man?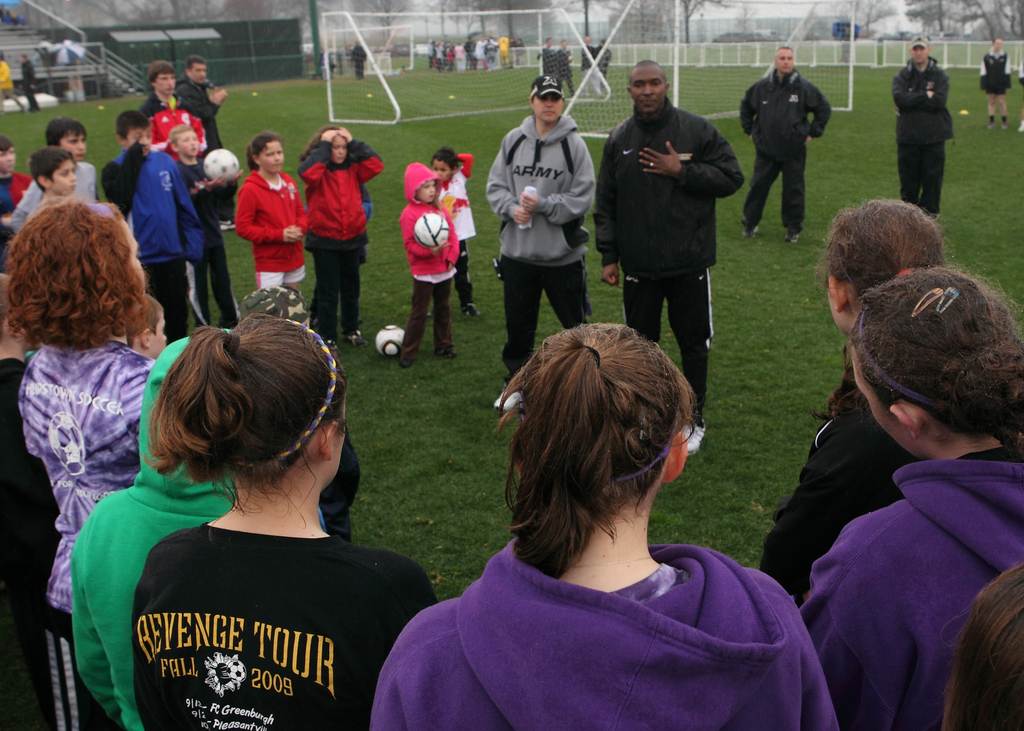
x1=141, y1=55, x2=200, y2=113
